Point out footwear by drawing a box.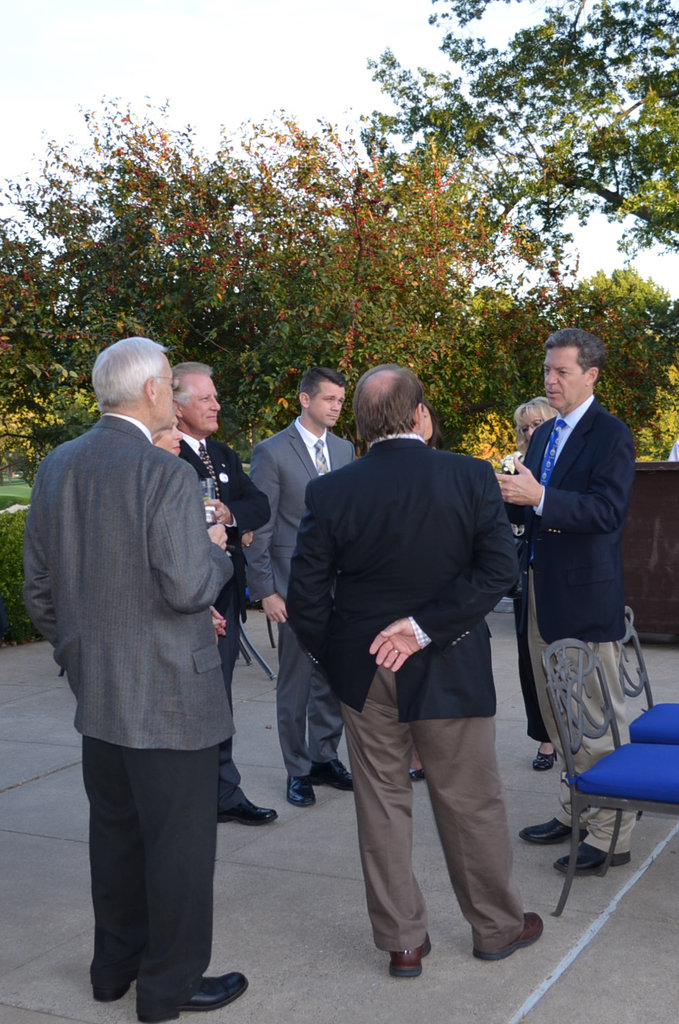
(left=317, top=758, right=352, bottom=794).
